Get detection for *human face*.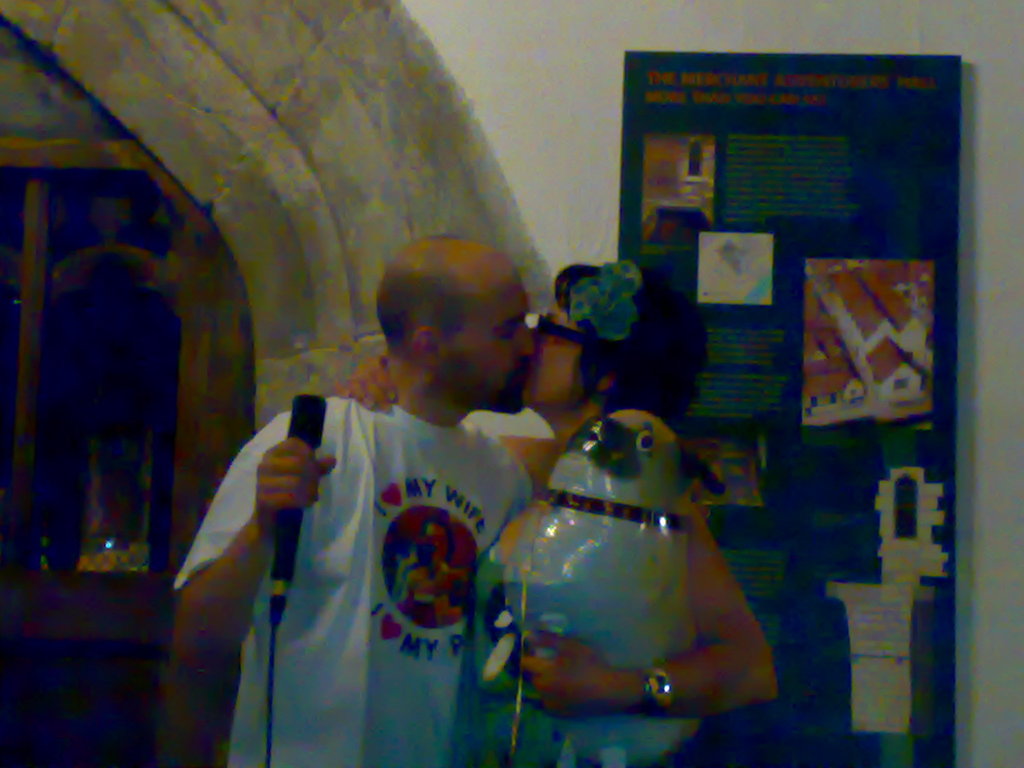
Detection: locate(444, 260, 535, 413).
